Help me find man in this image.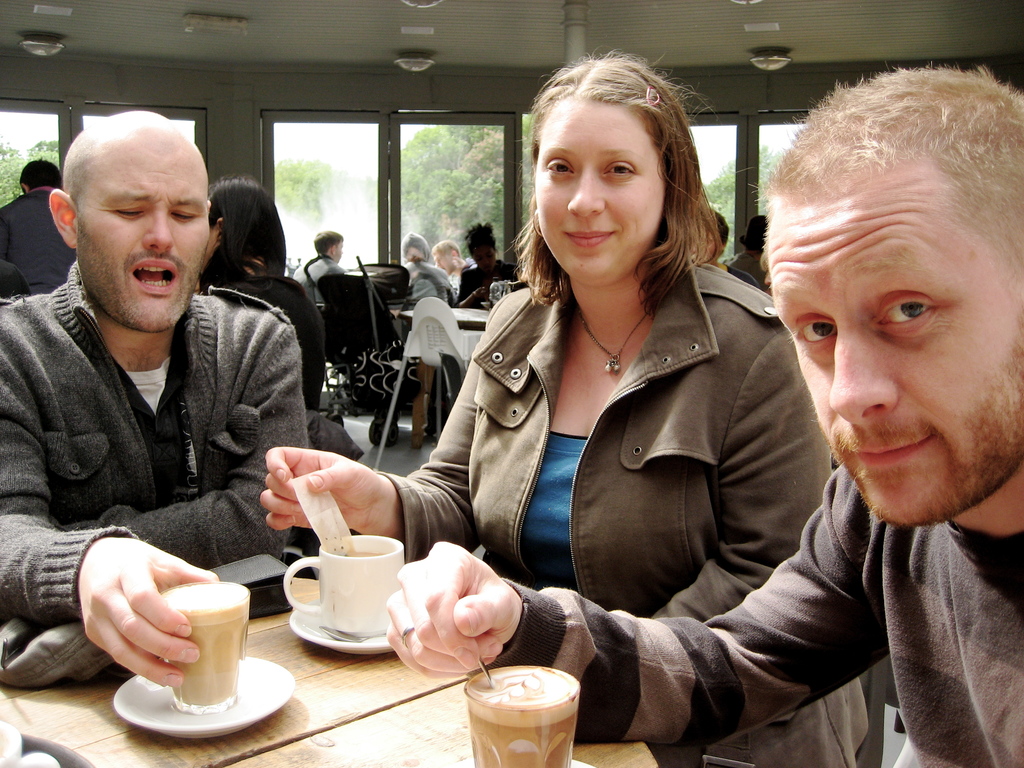
Found it: BBox(429, 241, 469, 294).
